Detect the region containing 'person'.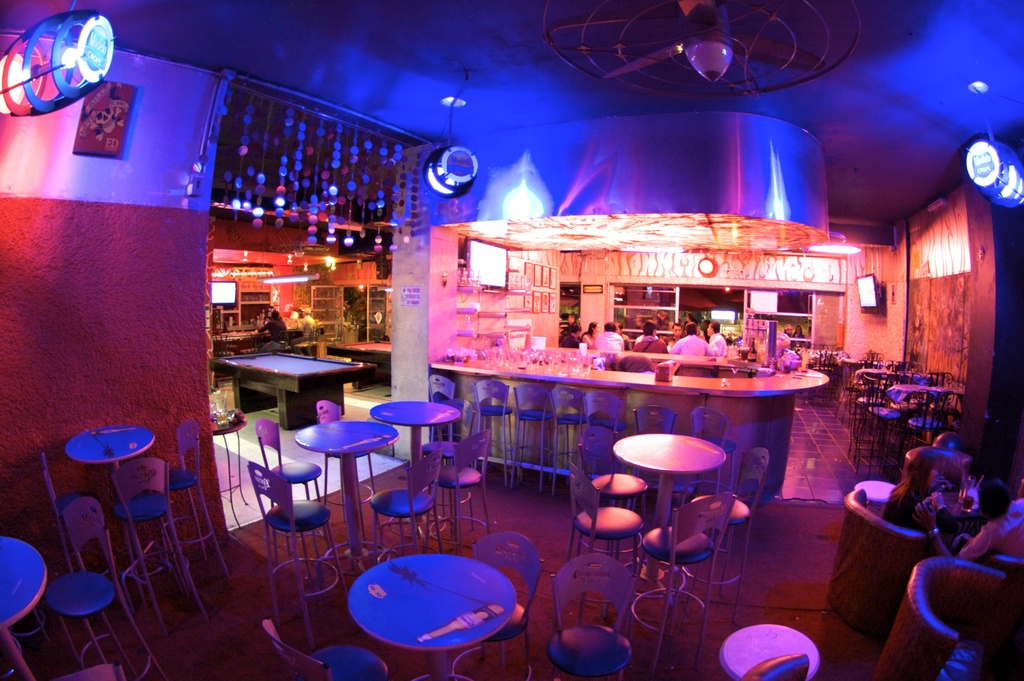
region(583, 322, 596, 348).
